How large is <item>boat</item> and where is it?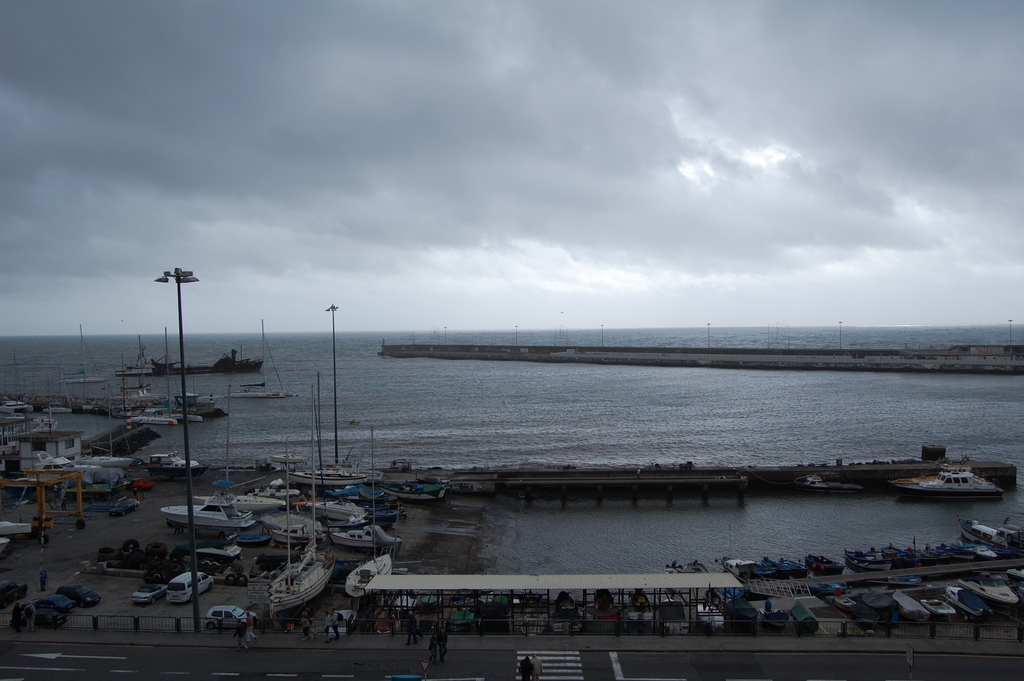
Bounding box: box=[113, 382, 138, 416].
